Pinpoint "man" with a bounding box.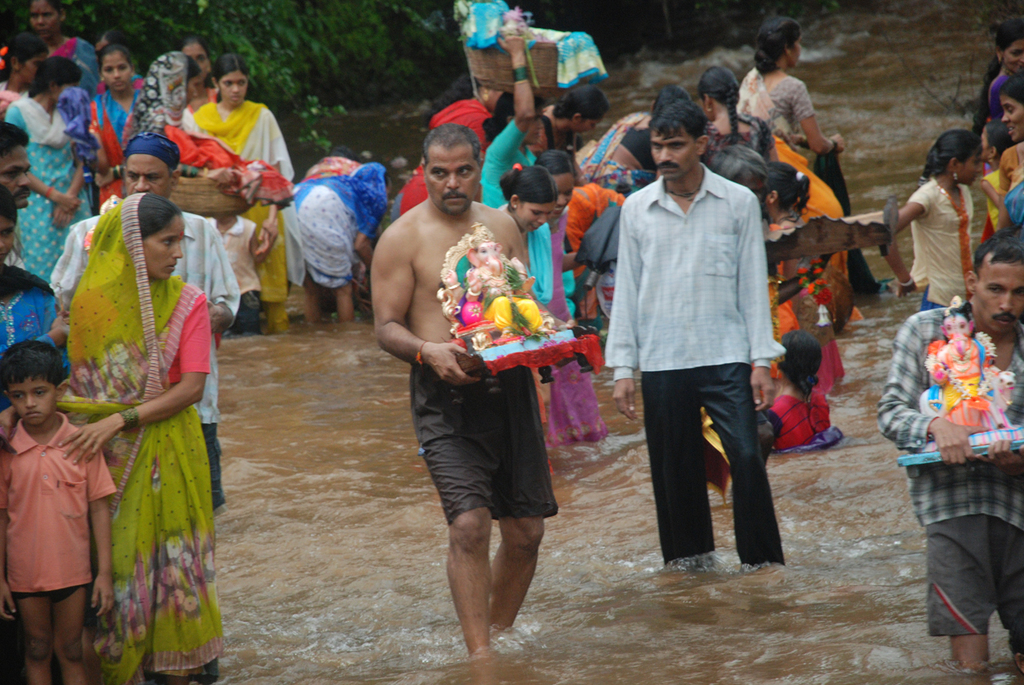
{"left": 50, "top": 133, "right": 240, "bottom": 517}.
